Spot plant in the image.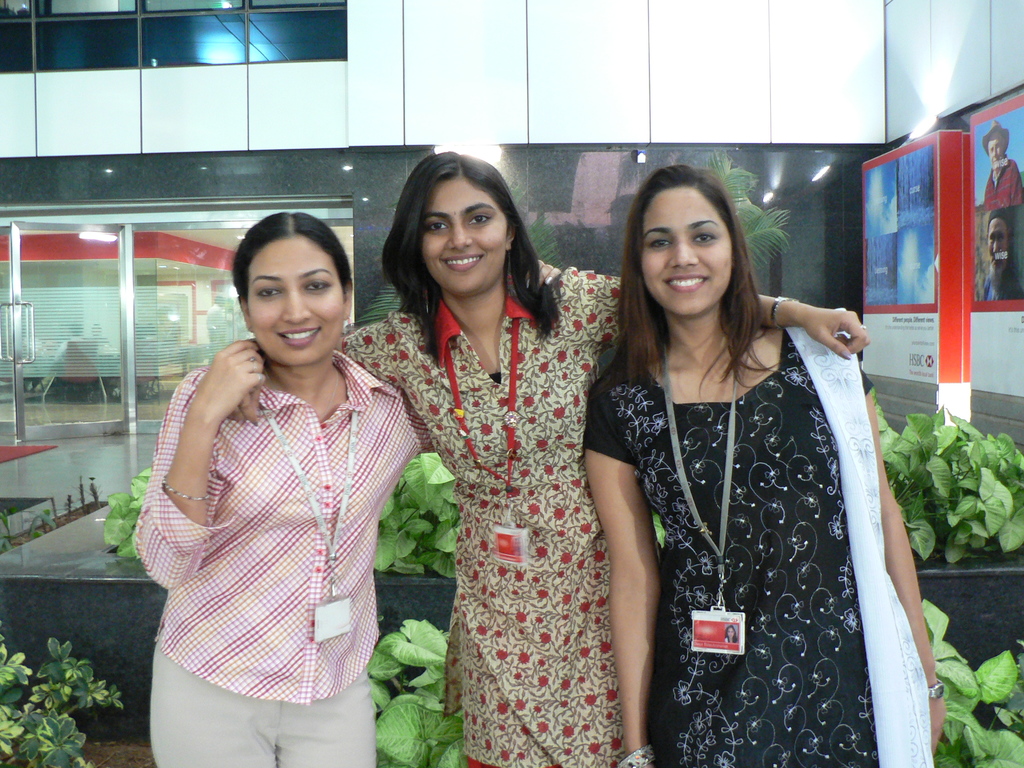
plant found at <box>700,143,793,270</box>.
